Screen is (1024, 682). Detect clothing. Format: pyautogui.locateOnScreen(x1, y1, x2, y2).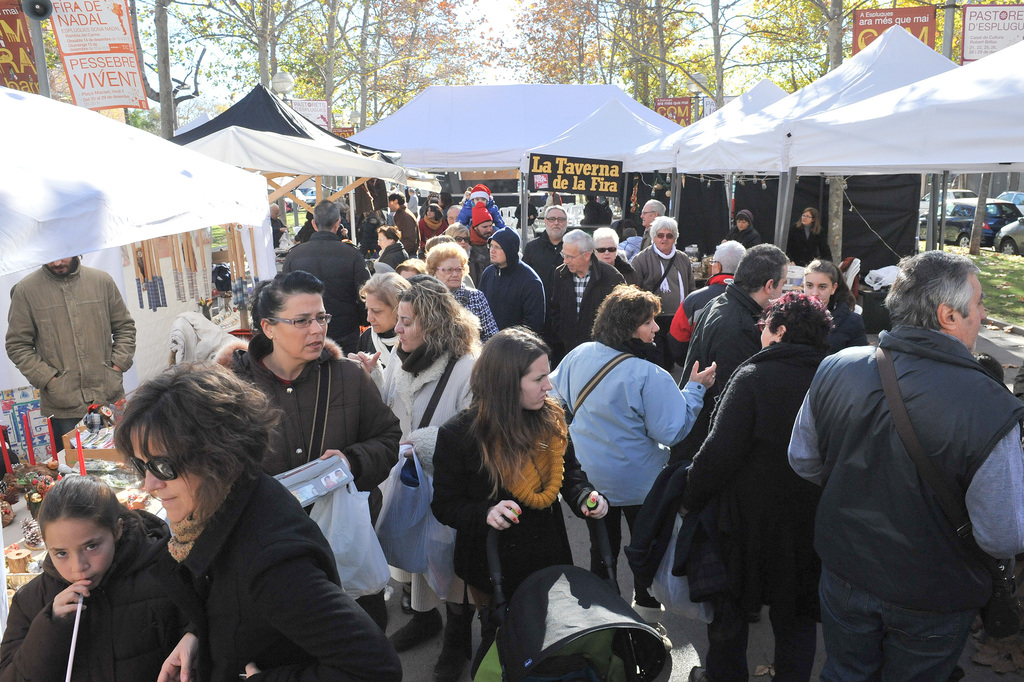
pyautogui.locateOnScreen(781, 221, 834, 266).
